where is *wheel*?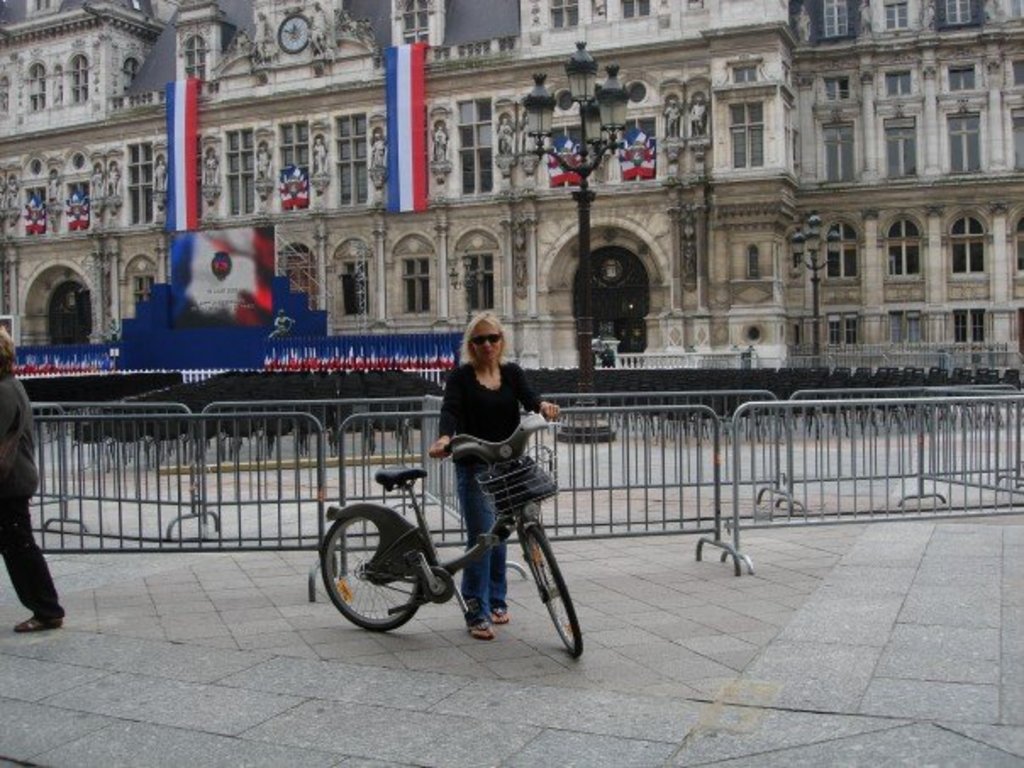
crop(526, 524, 587, 668).
